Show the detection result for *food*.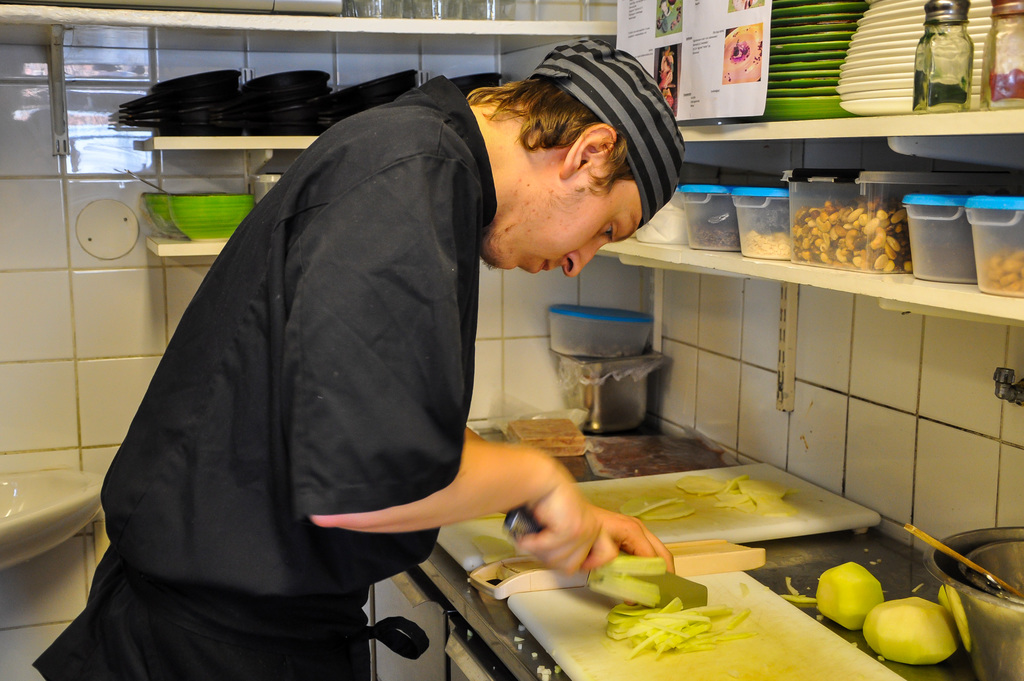
locate(688, 226, 737, 250).
